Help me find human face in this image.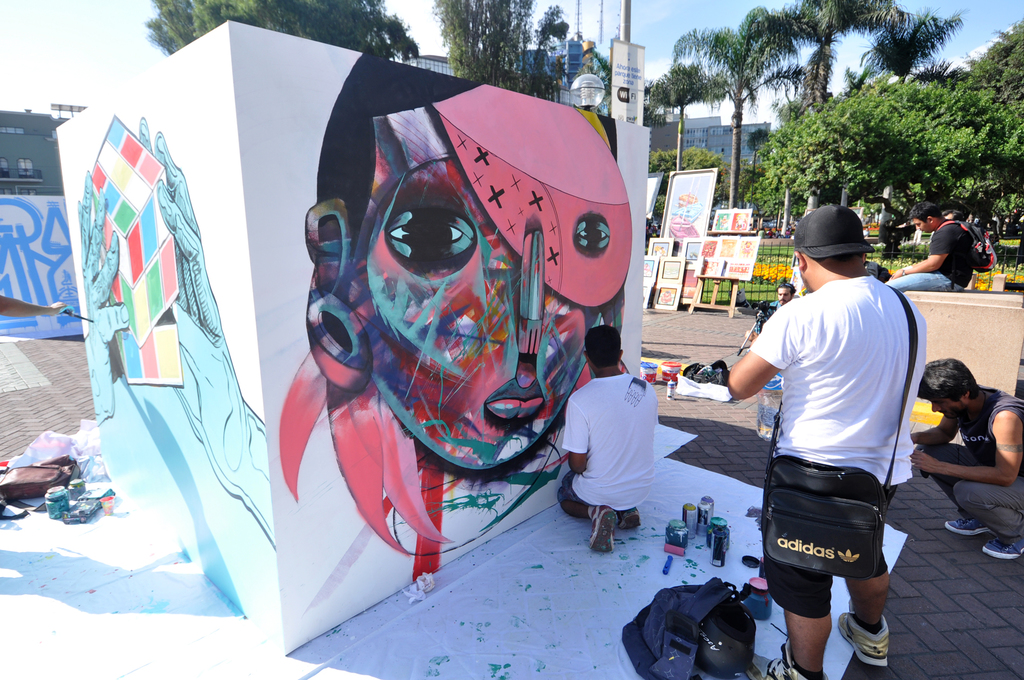
Found it: (931, 398, 966, 421).
